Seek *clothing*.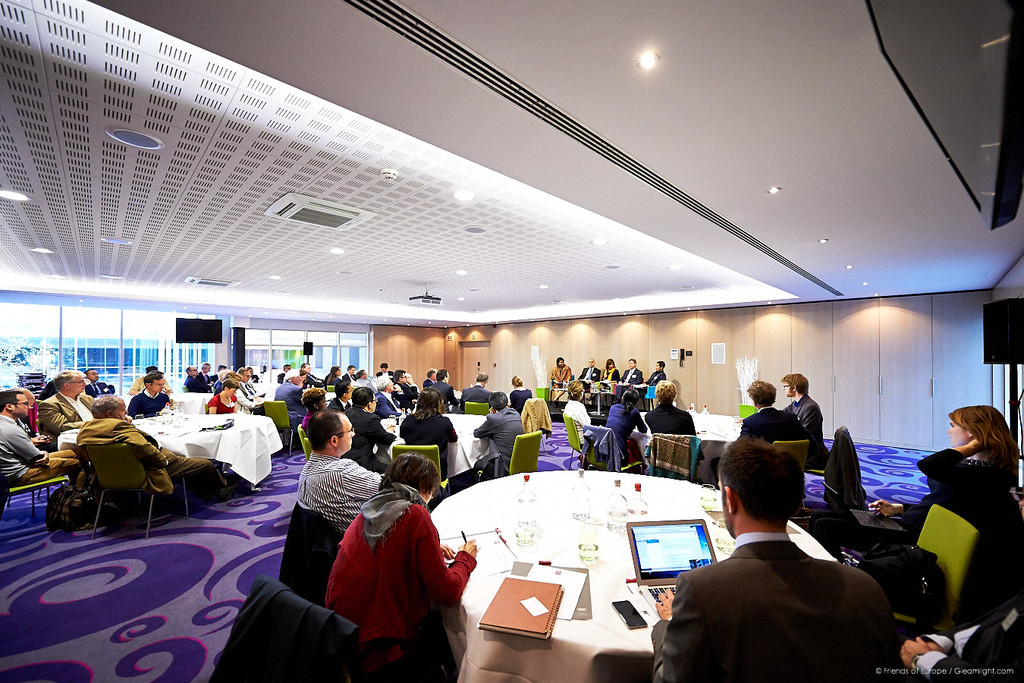
x1=280, y1=457, x2=379, y2=596.
